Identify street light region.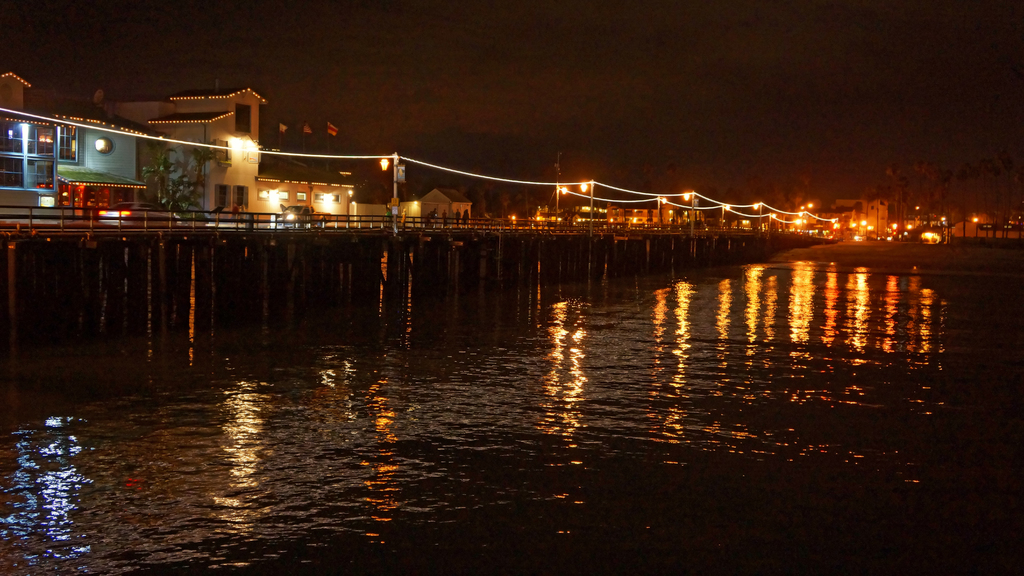
Region: box=[766, 211, 778, 232].
